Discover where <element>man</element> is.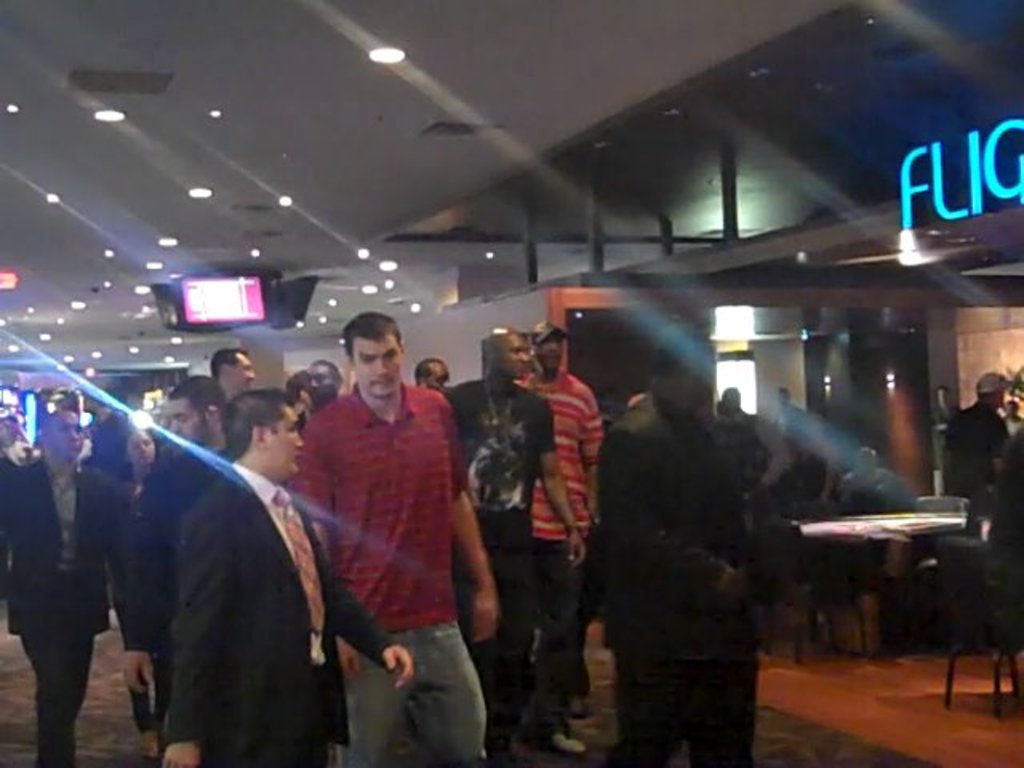
Discovered at (944, 365, 1005, 528).
